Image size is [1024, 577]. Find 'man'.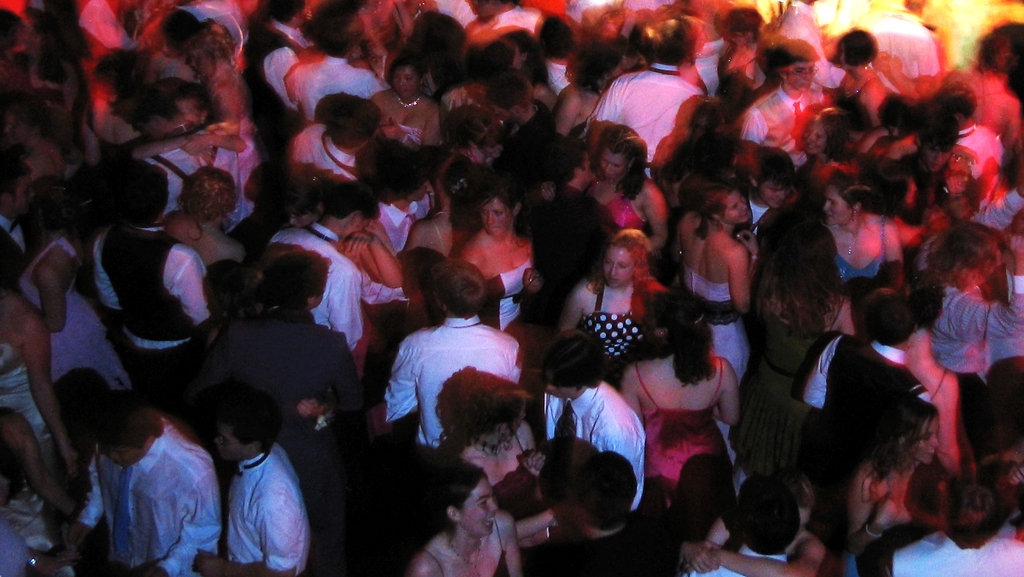
[left=481, top=68, right=557, bottom=193].
